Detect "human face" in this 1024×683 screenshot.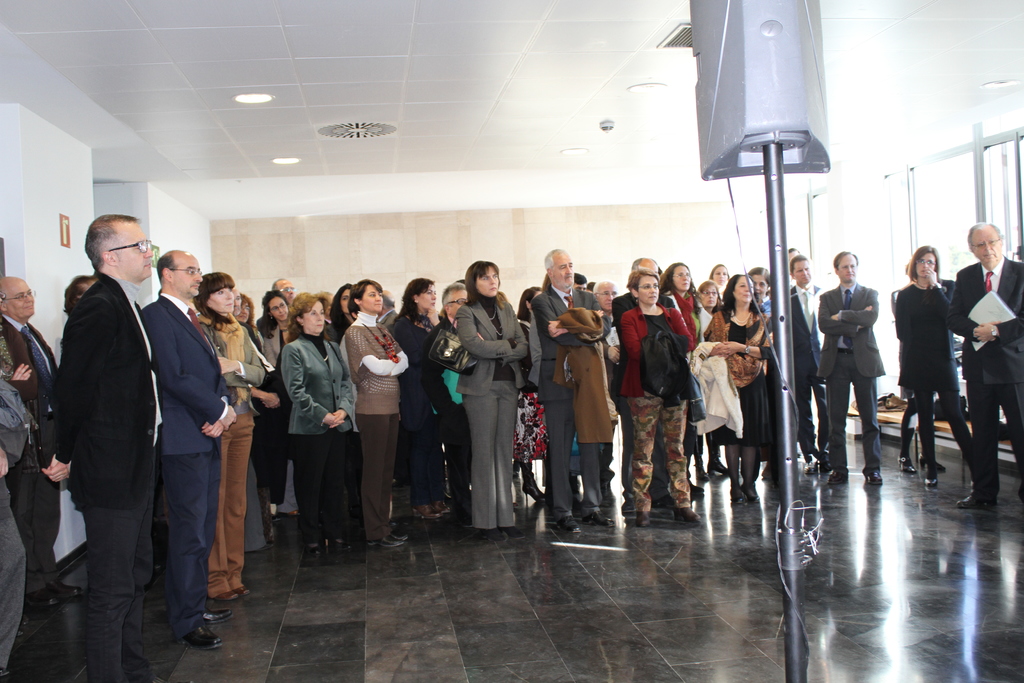
Detection: select_region(422, 288, 436, 312).
